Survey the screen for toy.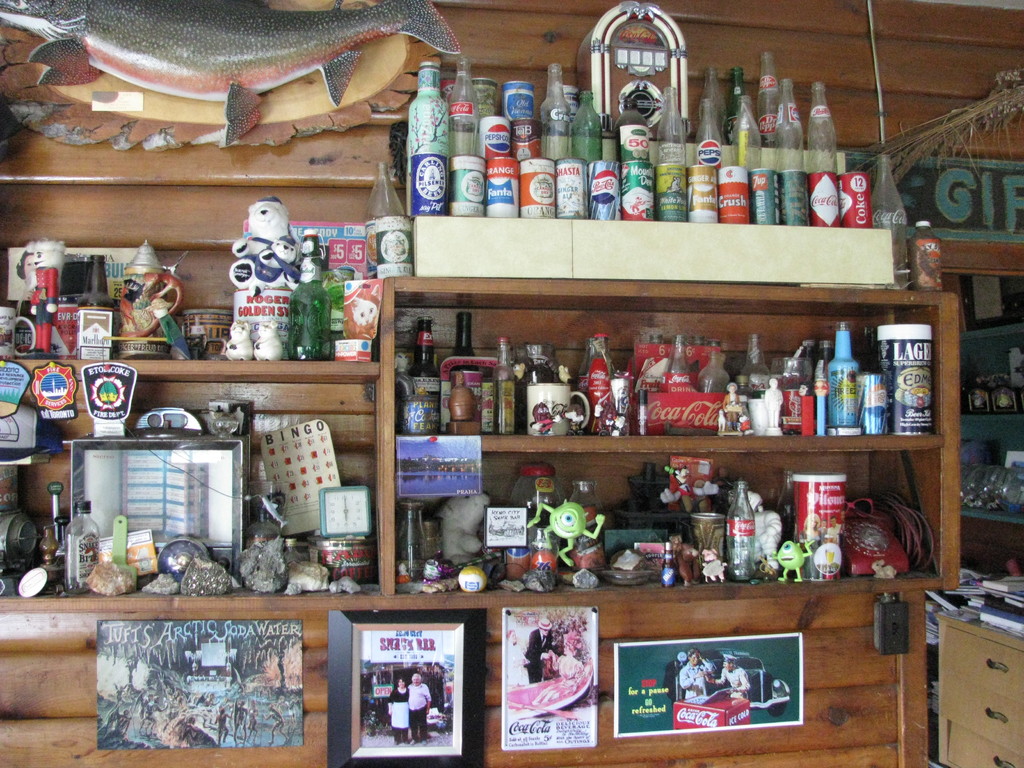
Survey found: left=717, top=382, right=753, bottom=434.
